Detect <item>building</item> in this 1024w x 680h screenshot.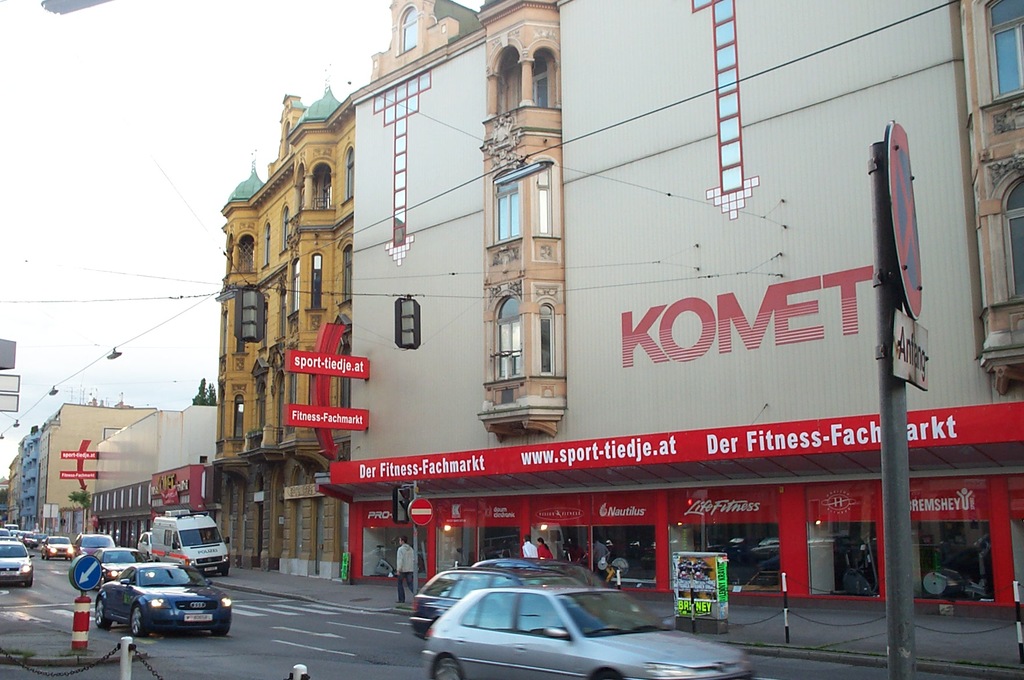
Detection: {"x1": 215, "y1": 79, "x2": 359, "y2": 579}.
